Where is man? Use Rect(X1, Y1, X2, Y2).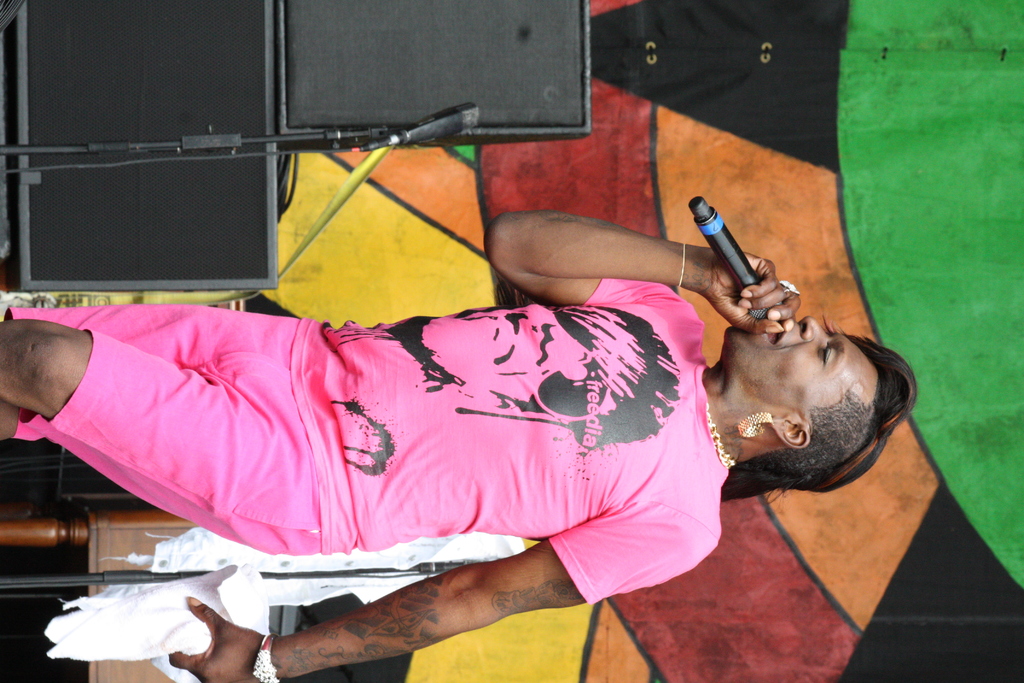
Rect(19, 201, 856, 682).
